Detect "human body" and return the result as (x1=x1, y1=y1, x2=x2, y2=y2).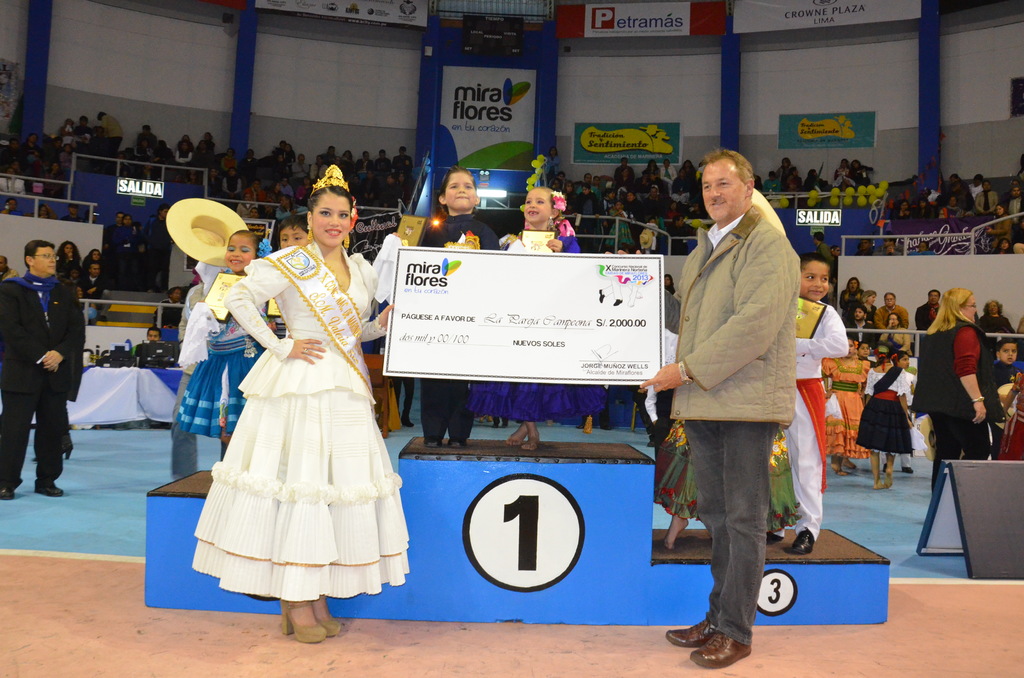
(x1=783, y1=255, x2=848, y2=545).
